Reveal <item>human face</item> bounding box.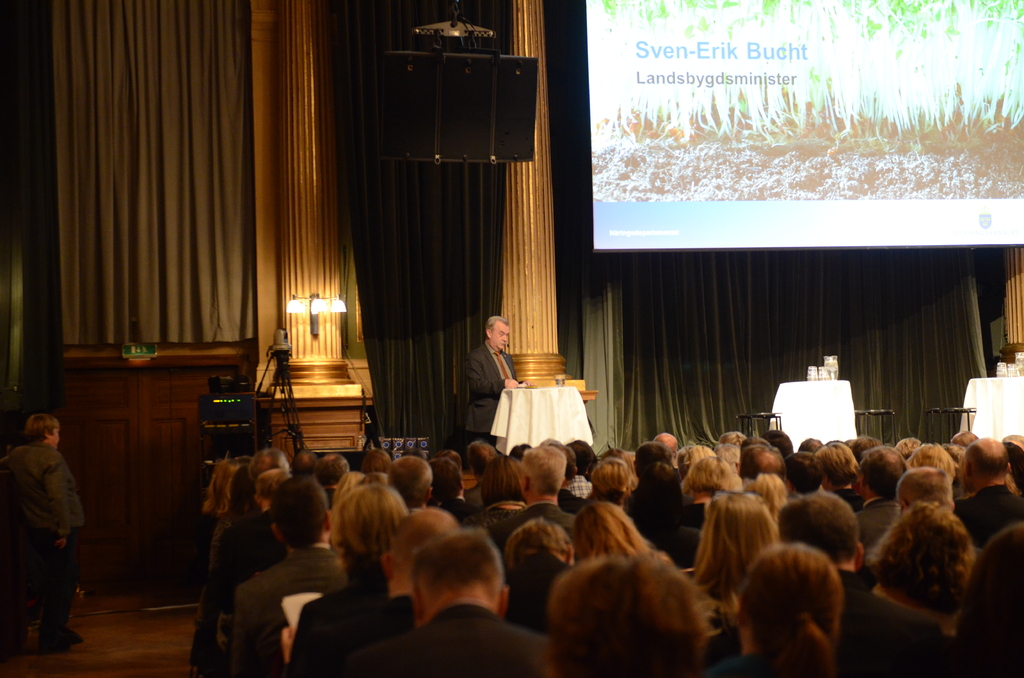
Revealed: (left=491, top=321, right=512, bottom=344).
